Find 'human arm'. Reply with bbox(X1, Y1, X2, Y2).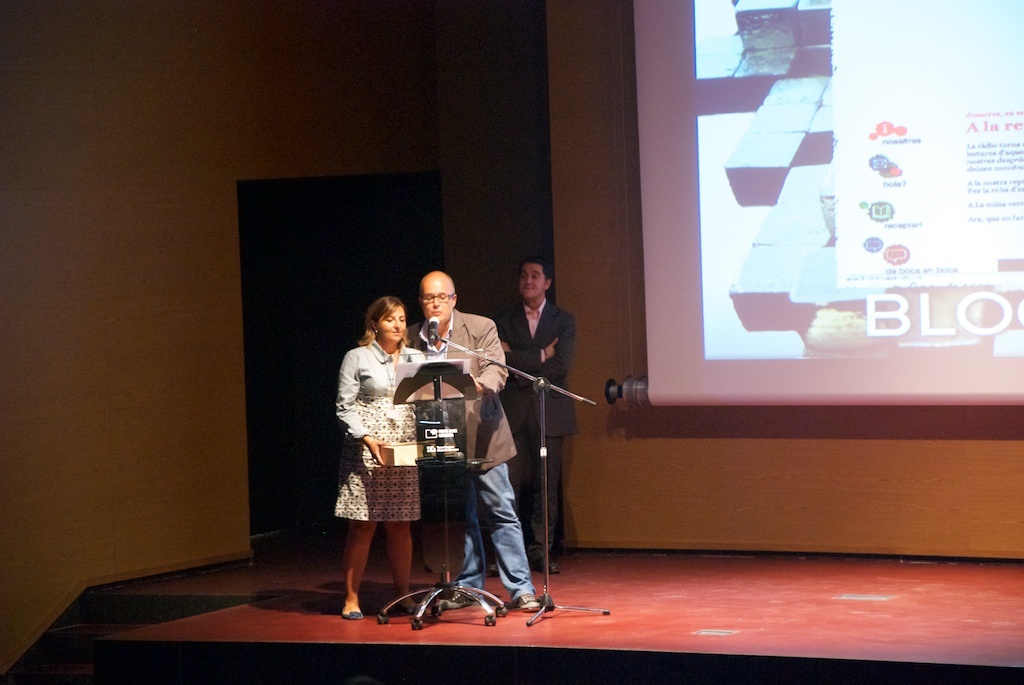
bbox(542, 305, 578, 389).
